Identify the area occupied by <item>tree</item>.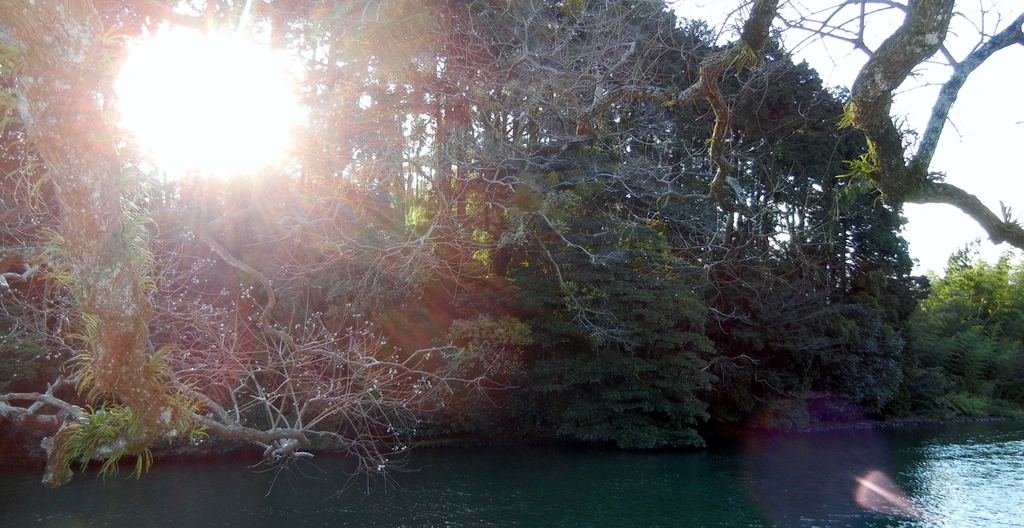
Area: [504, 0, 732, 477].
